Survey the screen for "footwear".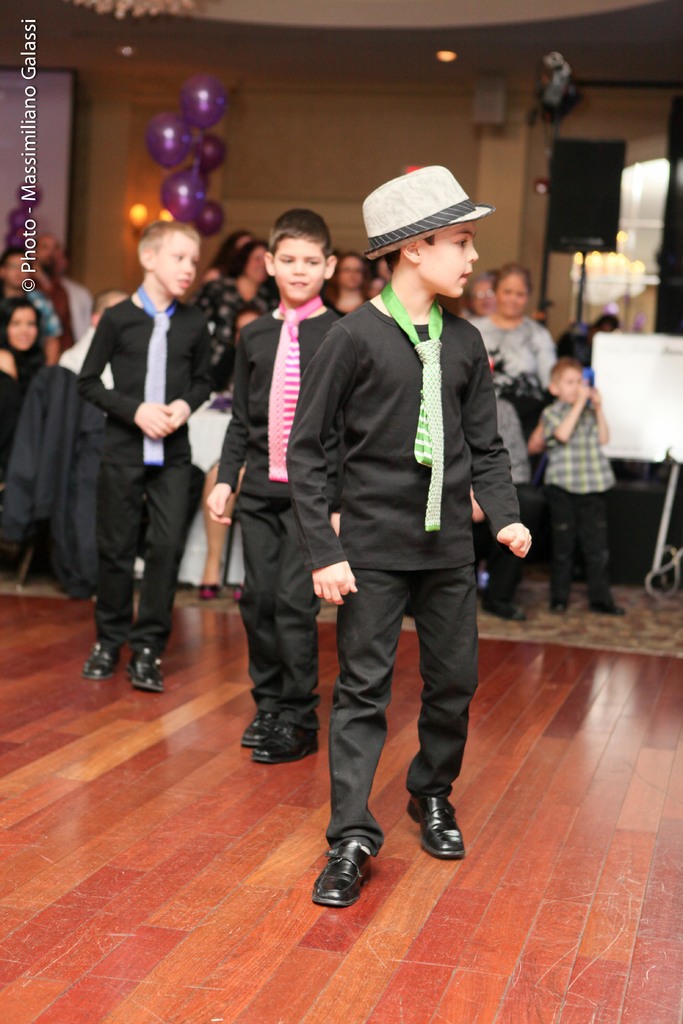
Survey found: (left=255, top=719, right=322, bottom=762).
